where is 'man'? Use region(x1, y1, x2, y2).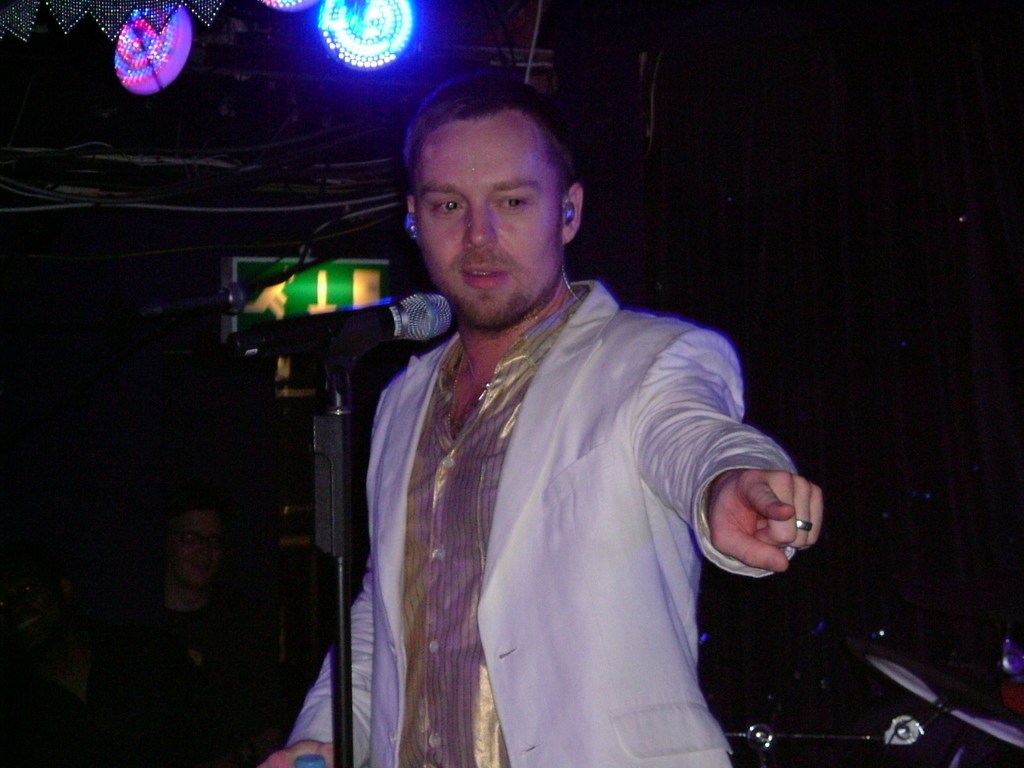
region(250, 86, 836, 755).
